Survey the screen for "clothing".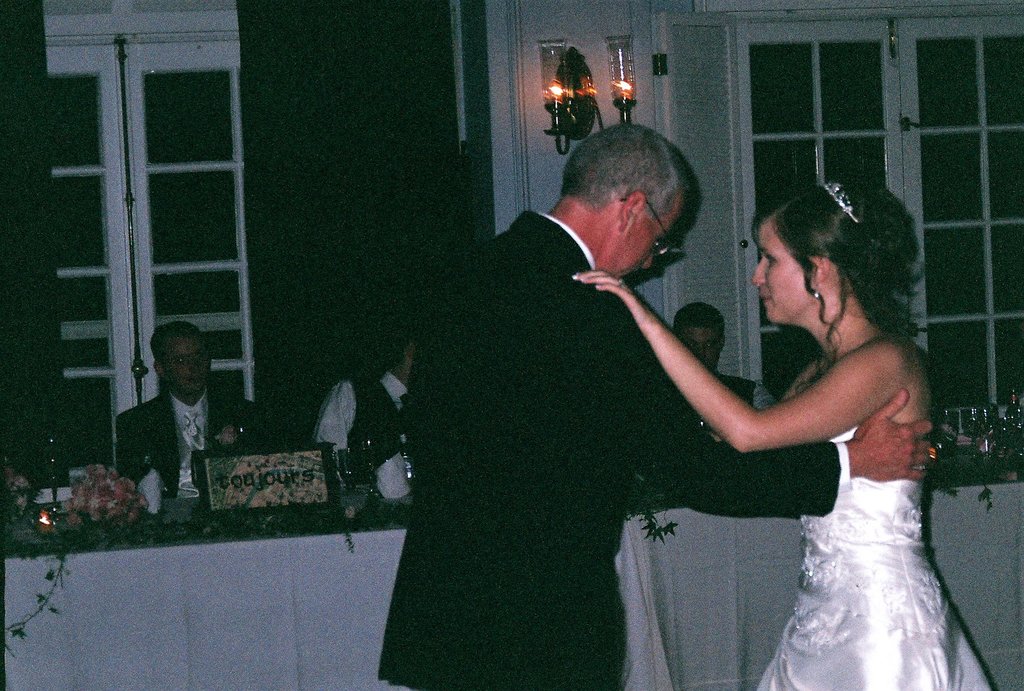
Survey found: (376, 201, 869, 690).
